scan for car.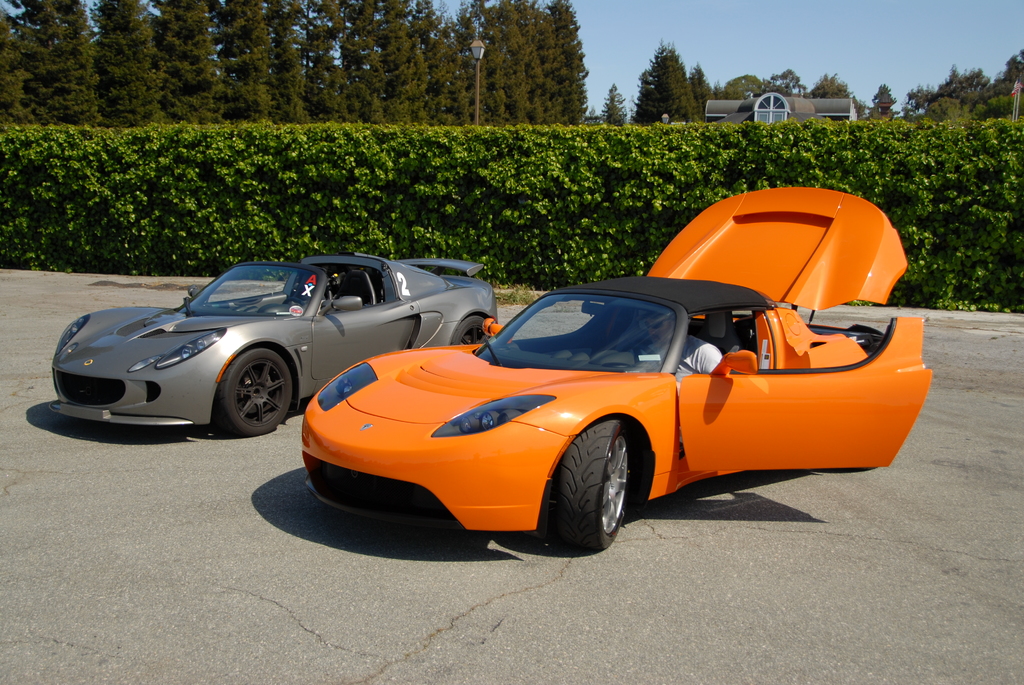
Scan result: {"left": 297, "top": 177, "right": 935, "bottom": 551}.
